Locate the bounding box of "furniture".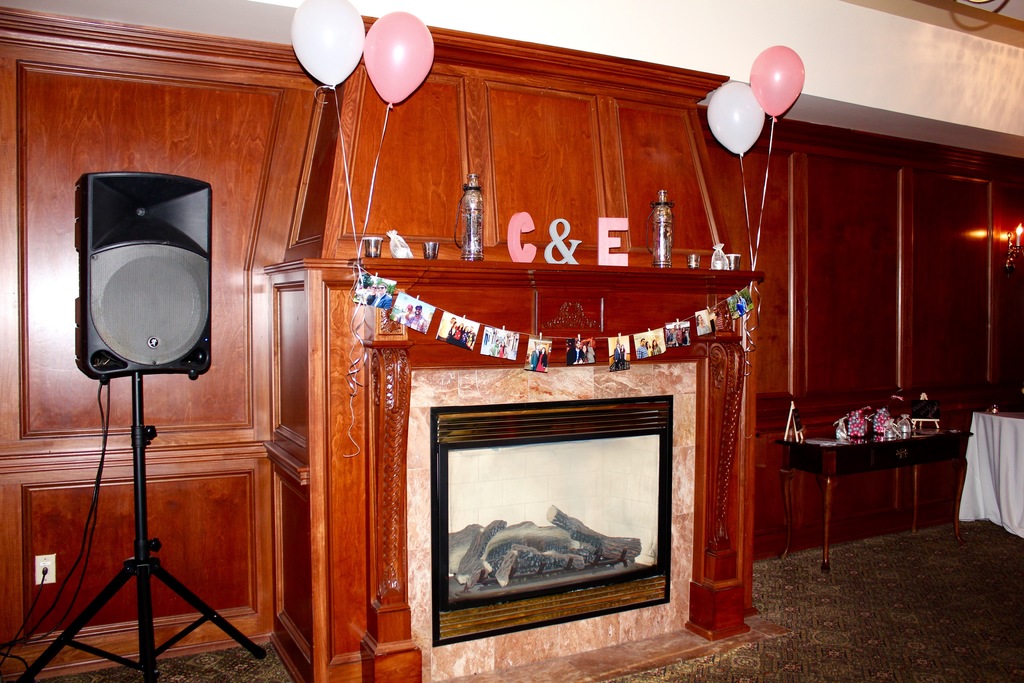
Bounding box: 779/423/975/572.
